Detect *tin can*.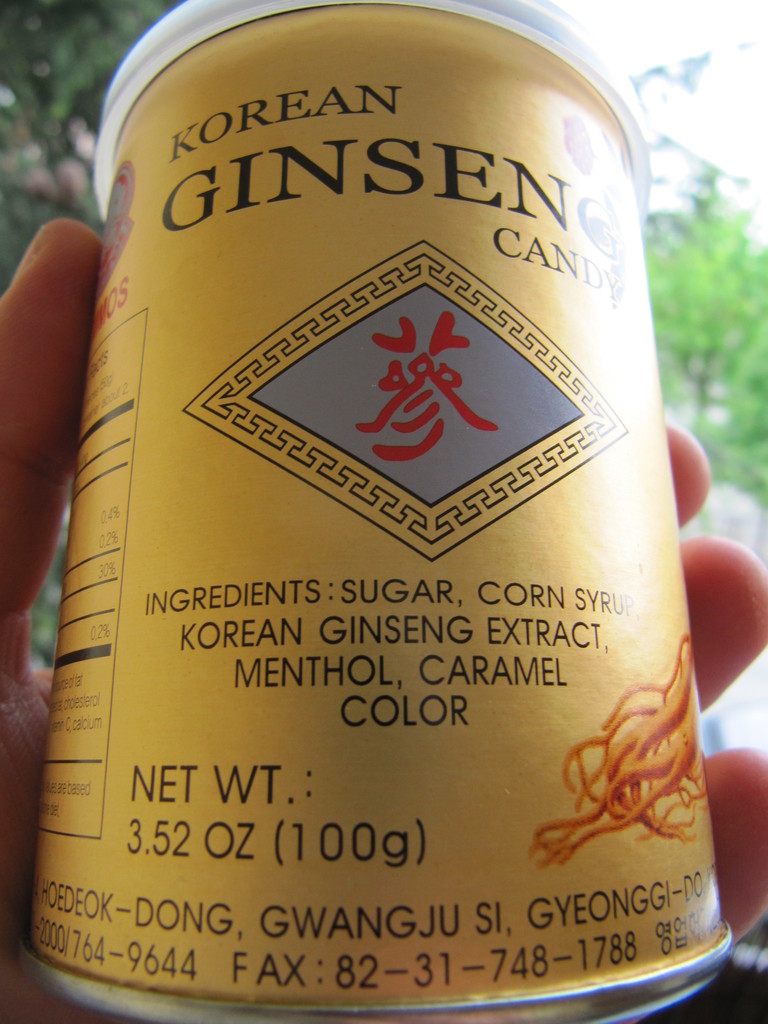
Detected at (x1=16, y1=1, x2=737, y2=1023).
